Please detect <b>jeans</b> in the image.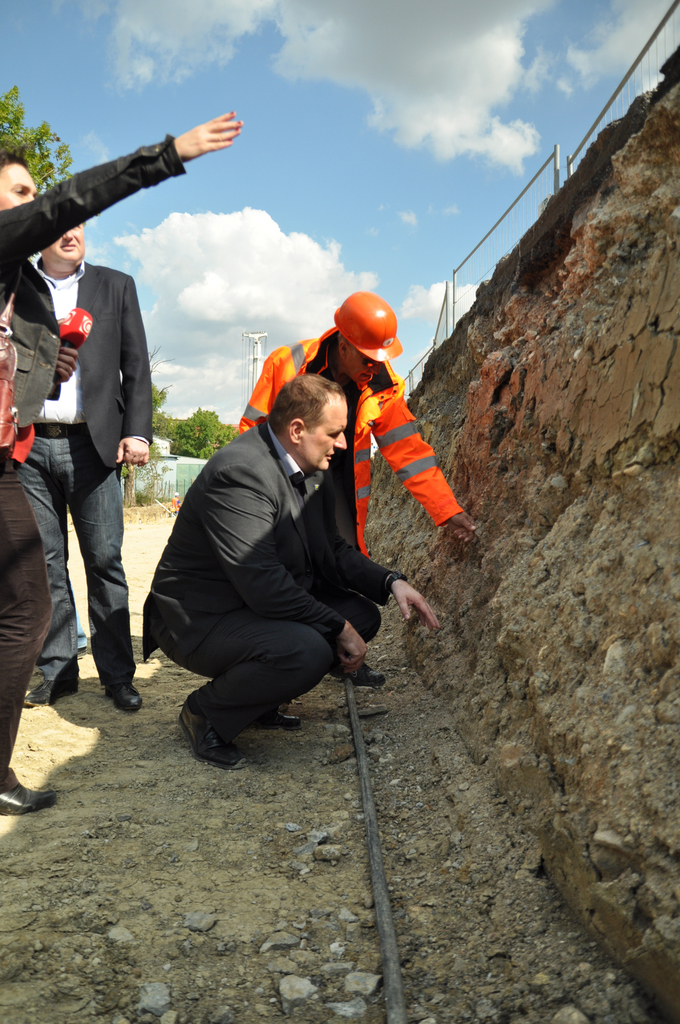
Rect(145, 607, 385, 748).
